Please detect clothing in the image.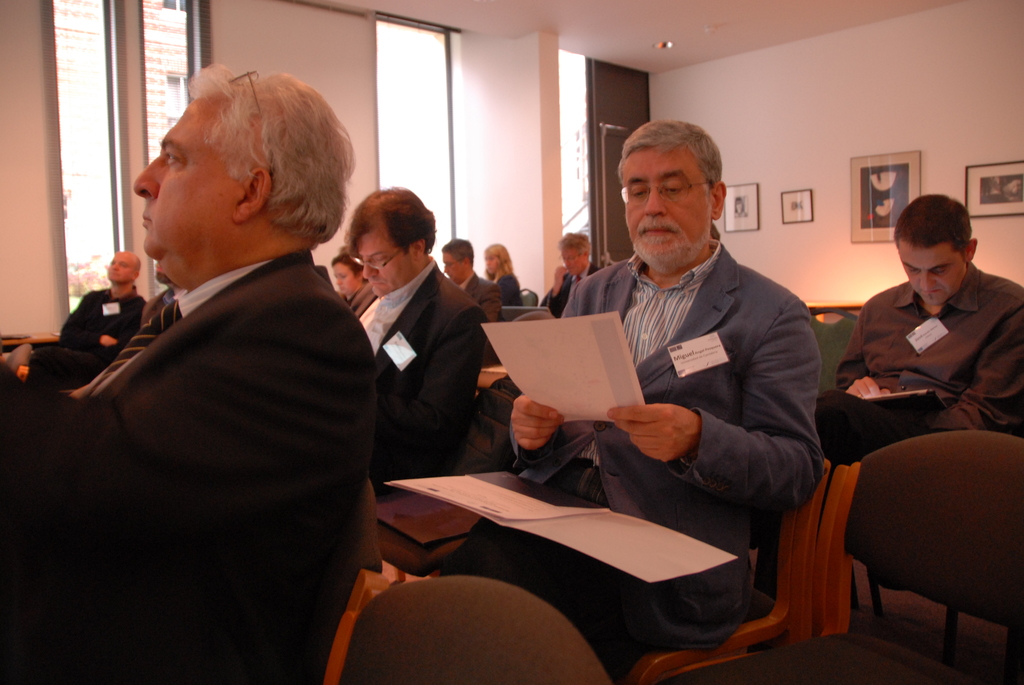
select_region(339, 281, 374, 313).
